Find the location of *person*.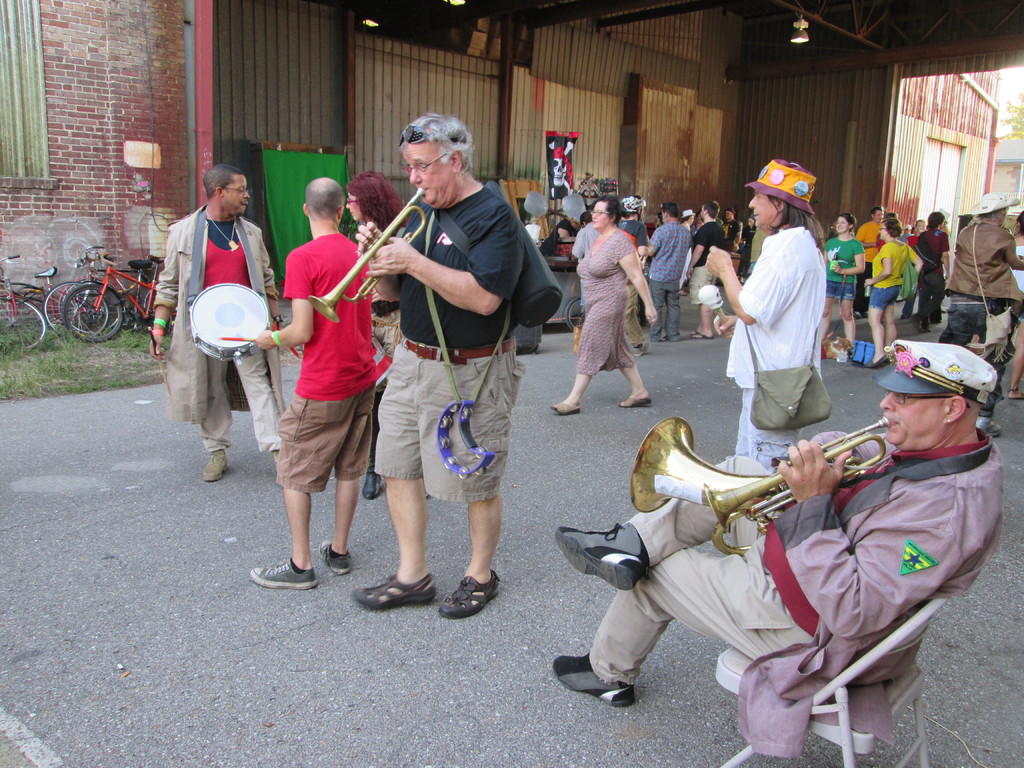
Location: bbox=(942, 192, 1023, 397).
